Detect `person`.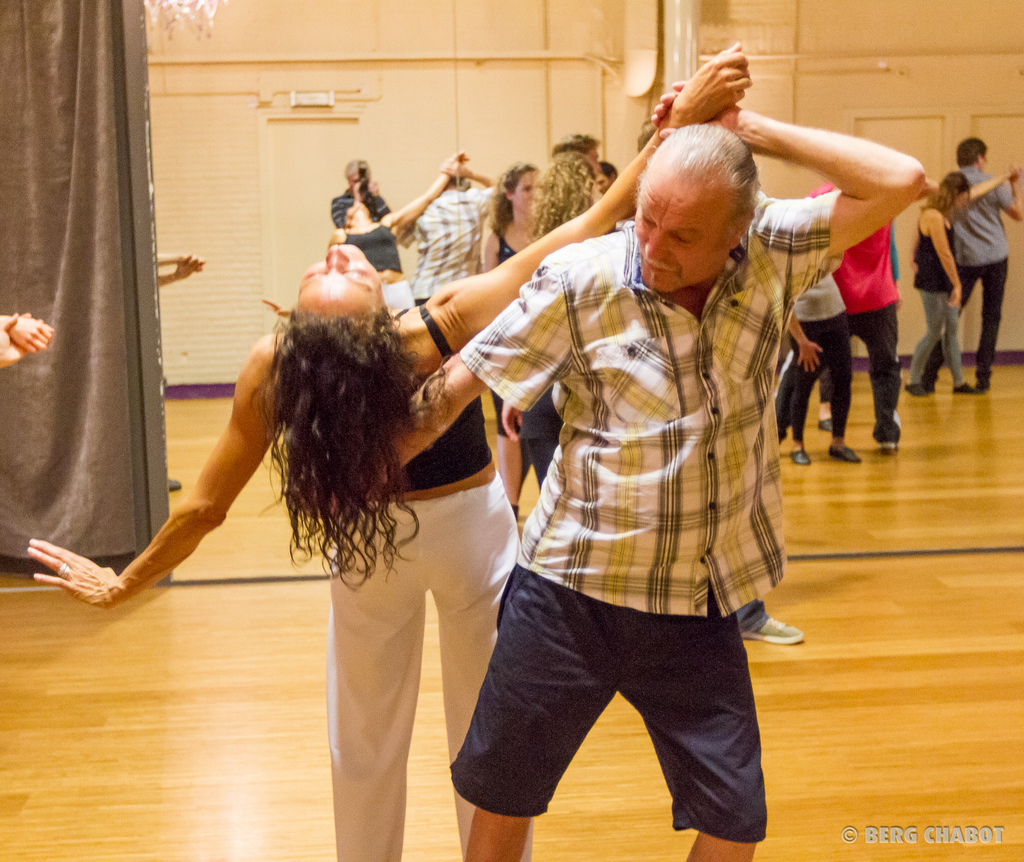
Detected at <bbox>924, 138, 1023, 393</bbox>.
